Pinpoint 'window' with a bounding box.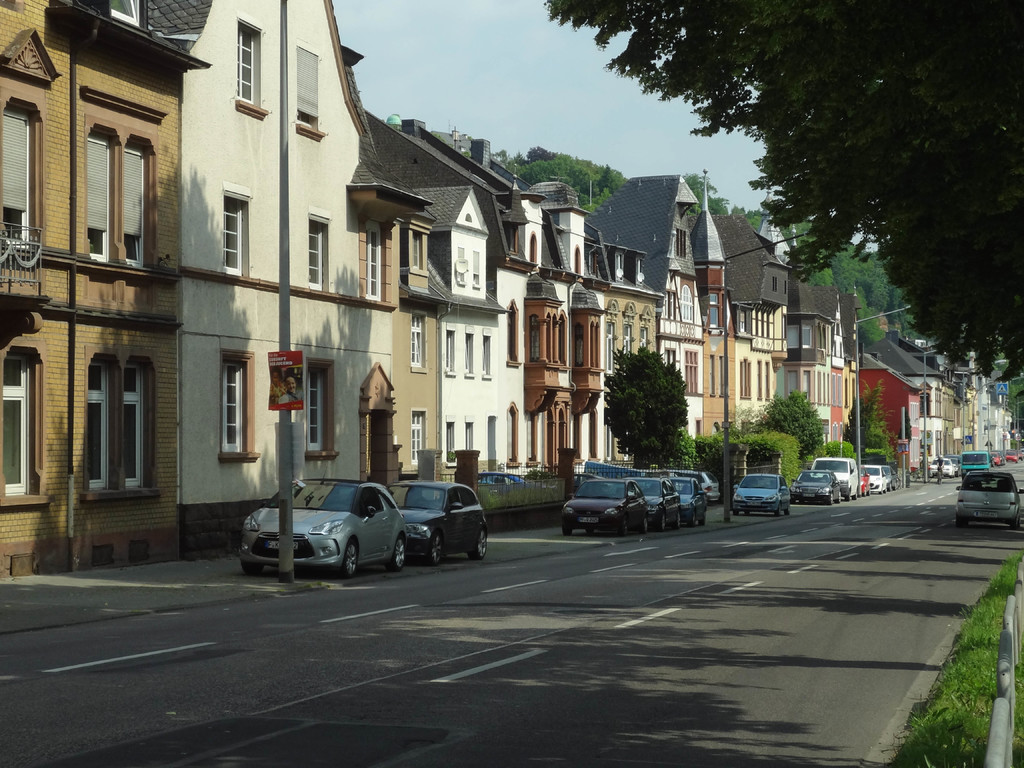
[x1=604, y1=320, x2=618, y2=376].
